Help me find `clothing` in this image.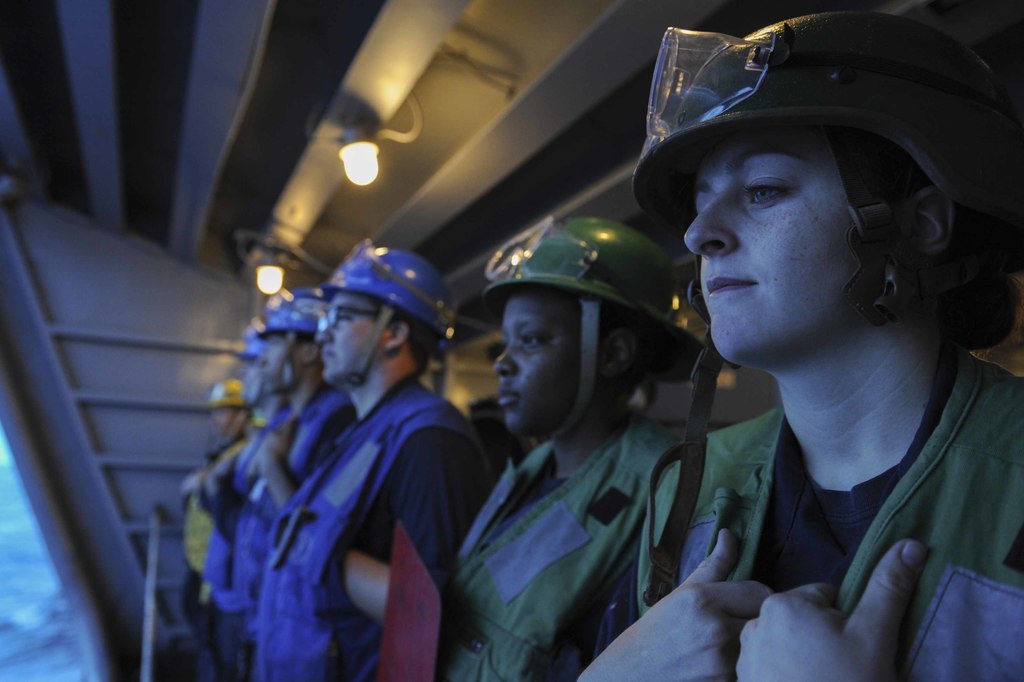
Found it: rect(431, 414, 700, 681).
